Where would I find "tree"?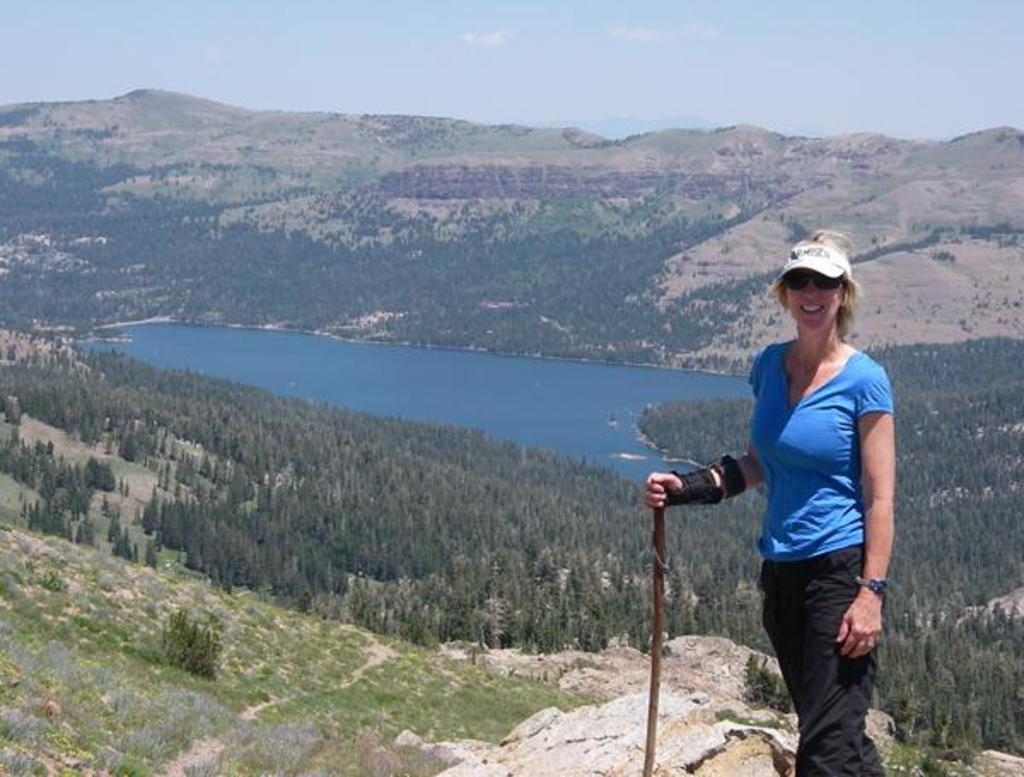
At detection(145, 543, 157, 569).
